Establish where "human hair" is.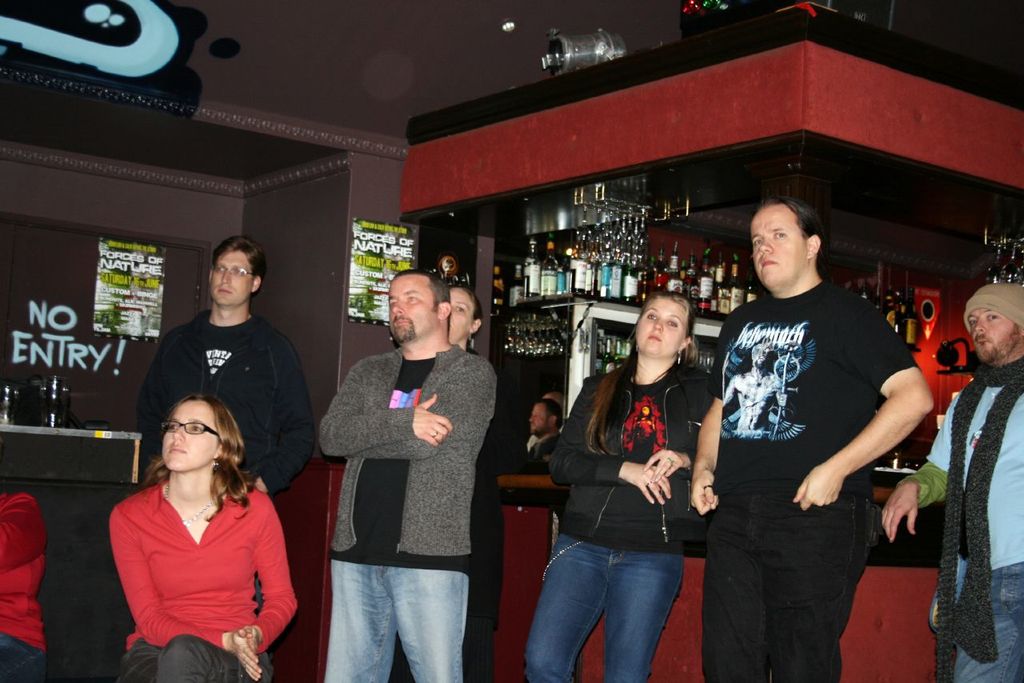
Established at 1012, 324, 1023, 338.
